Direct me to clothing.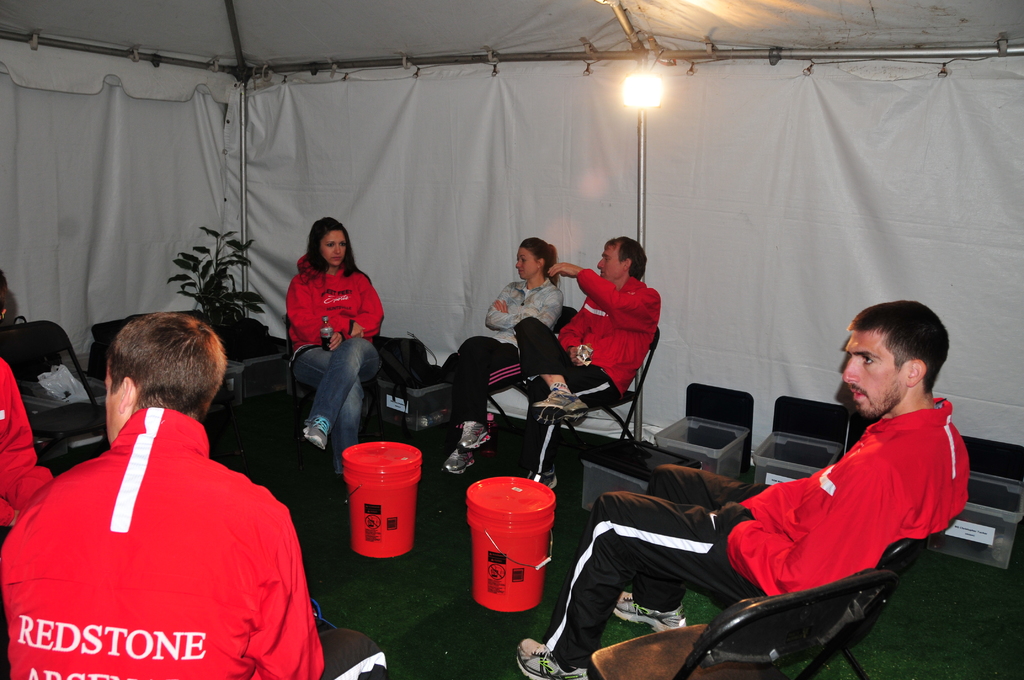
Direction: (left=474, top=268, right=657, bottom=480).
